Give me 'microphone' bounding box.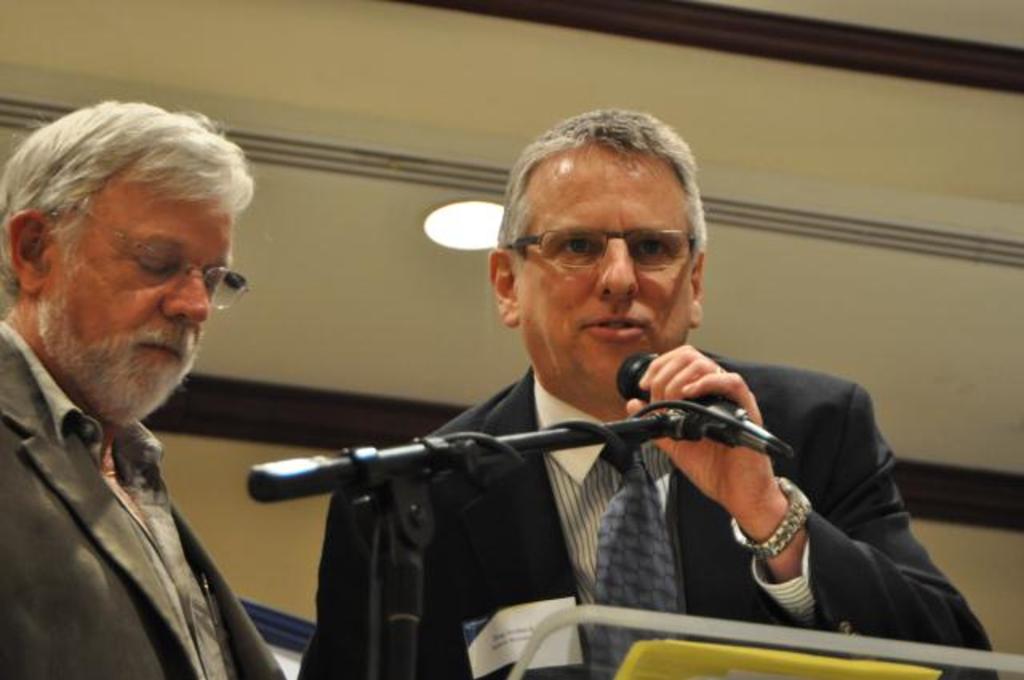
610:350:786:466.
